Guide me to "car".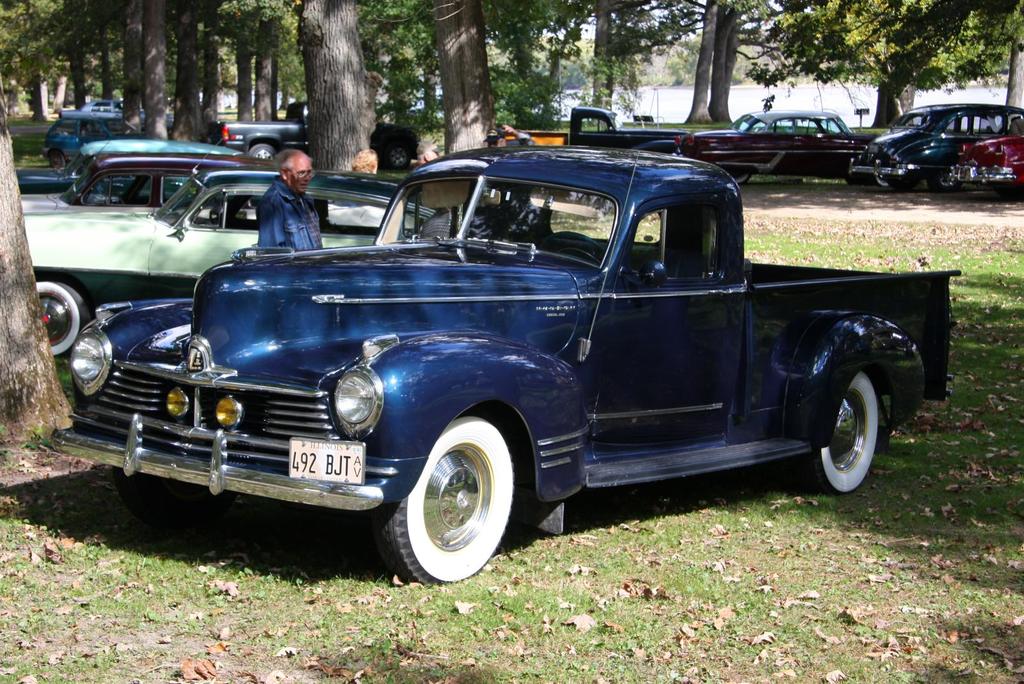
Guidance: (x1=15, y1=147, x2=274, y2=212).
